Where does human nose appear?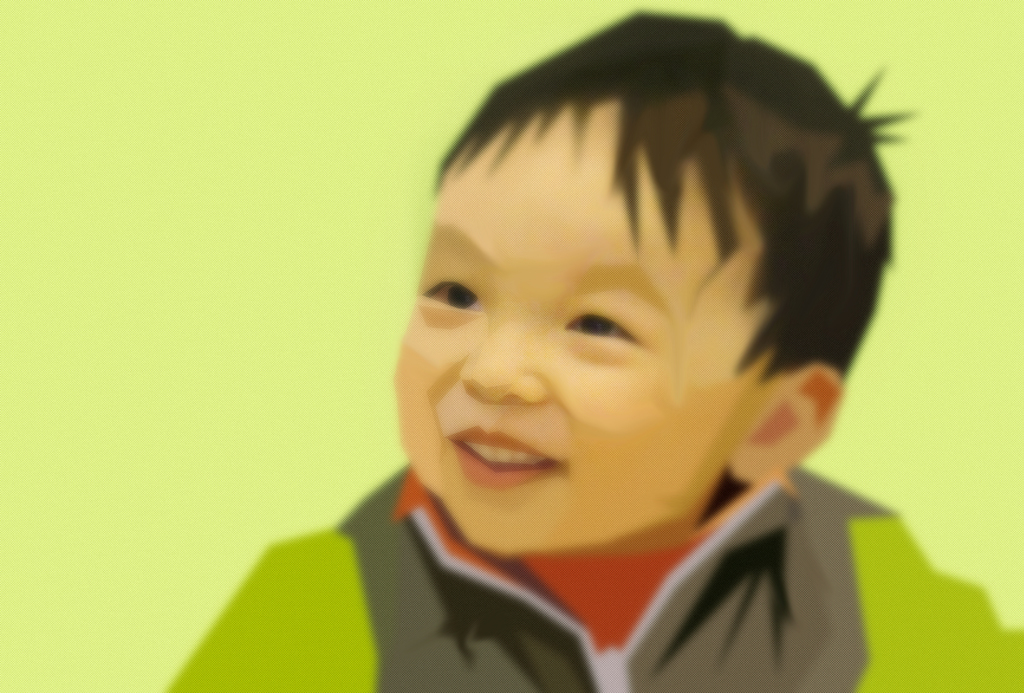
Appears at left=458, top=307, right=545, bottom=412.
